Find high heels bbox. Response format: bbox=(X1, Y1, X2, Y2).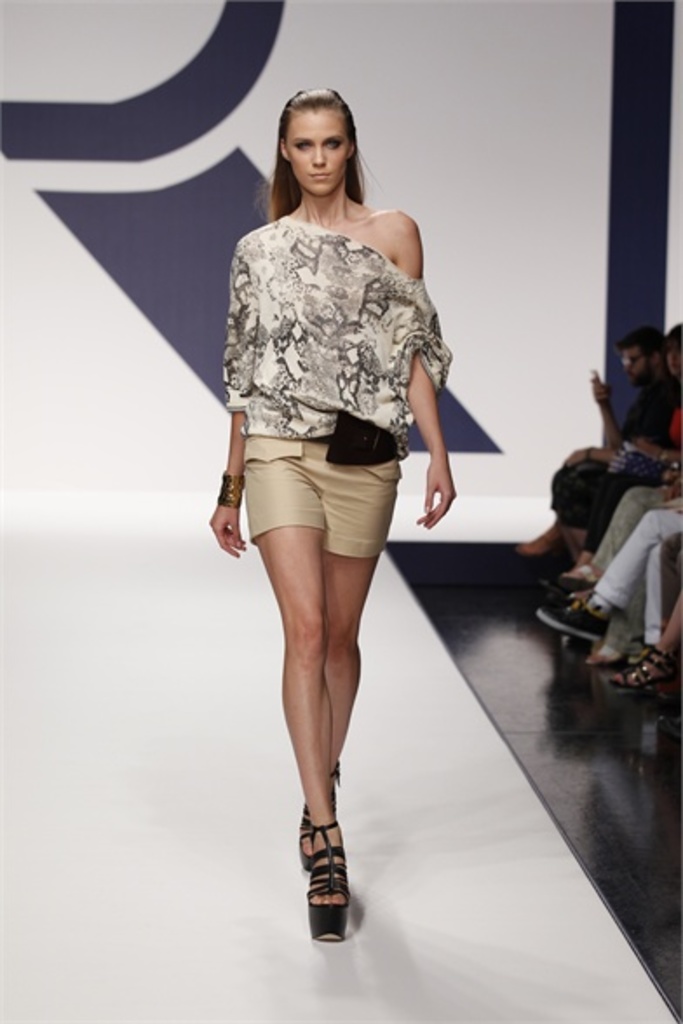
bbox=(308, 827, 350, 940).
